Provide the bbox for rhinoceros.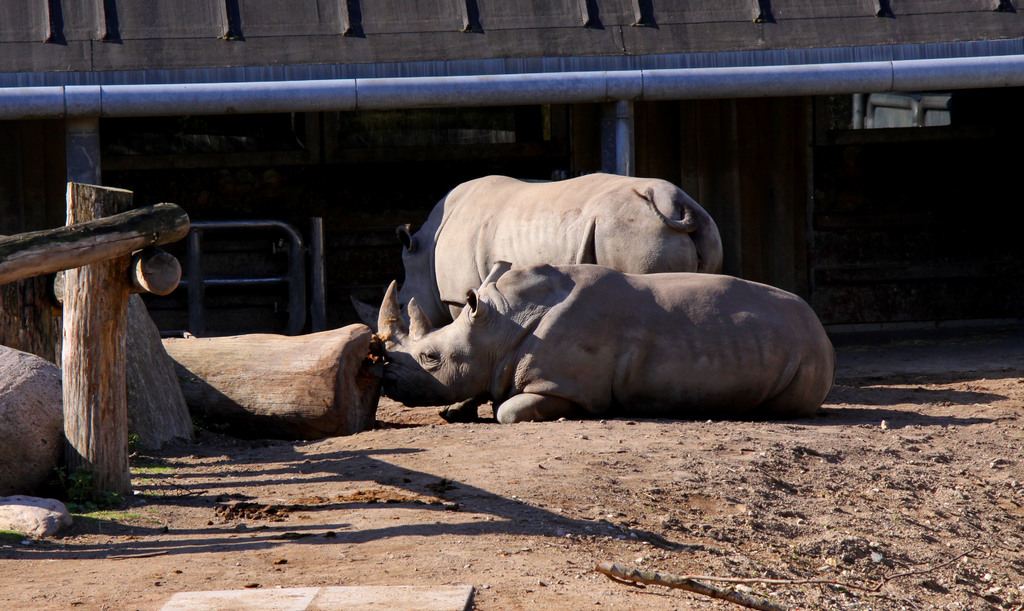
[349,174,724,335].
